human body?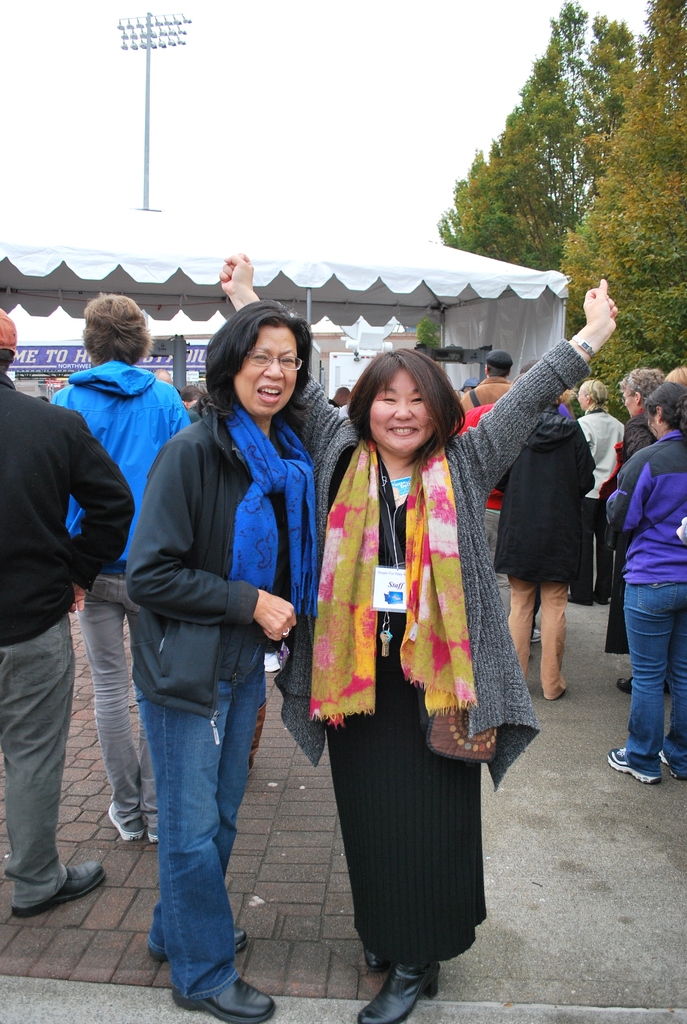
x1=129 y1=302 x2=309 y2=1018
